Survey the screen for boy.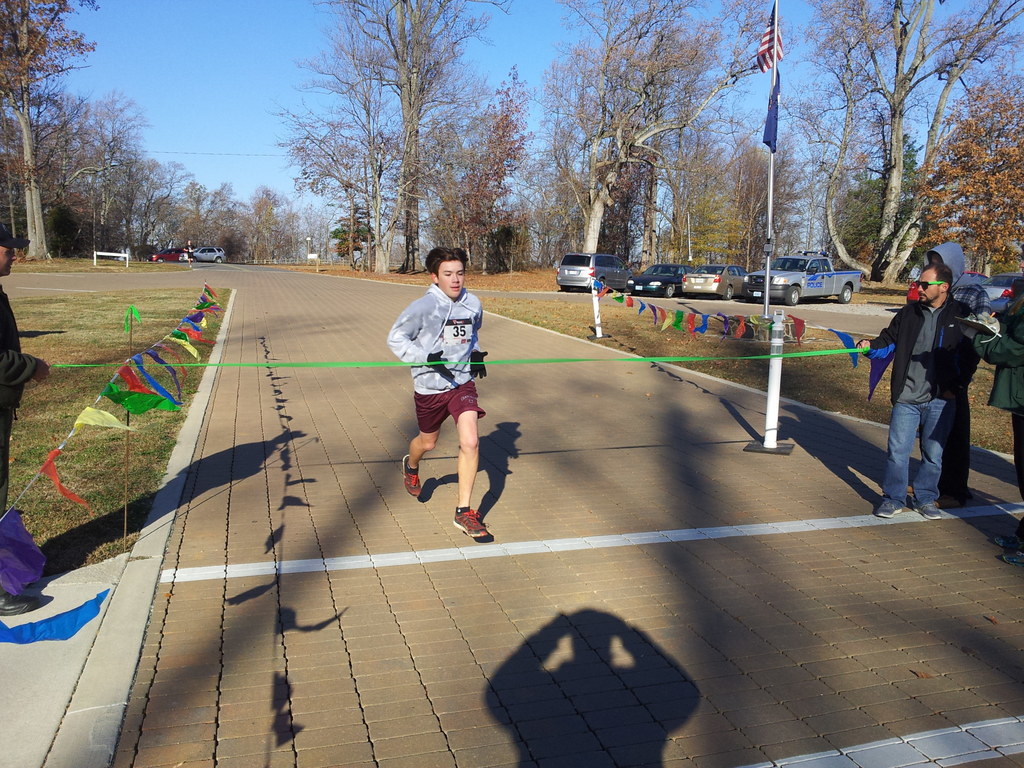
Survey found: x1=386 y1=248 x2=492 y2=537.
